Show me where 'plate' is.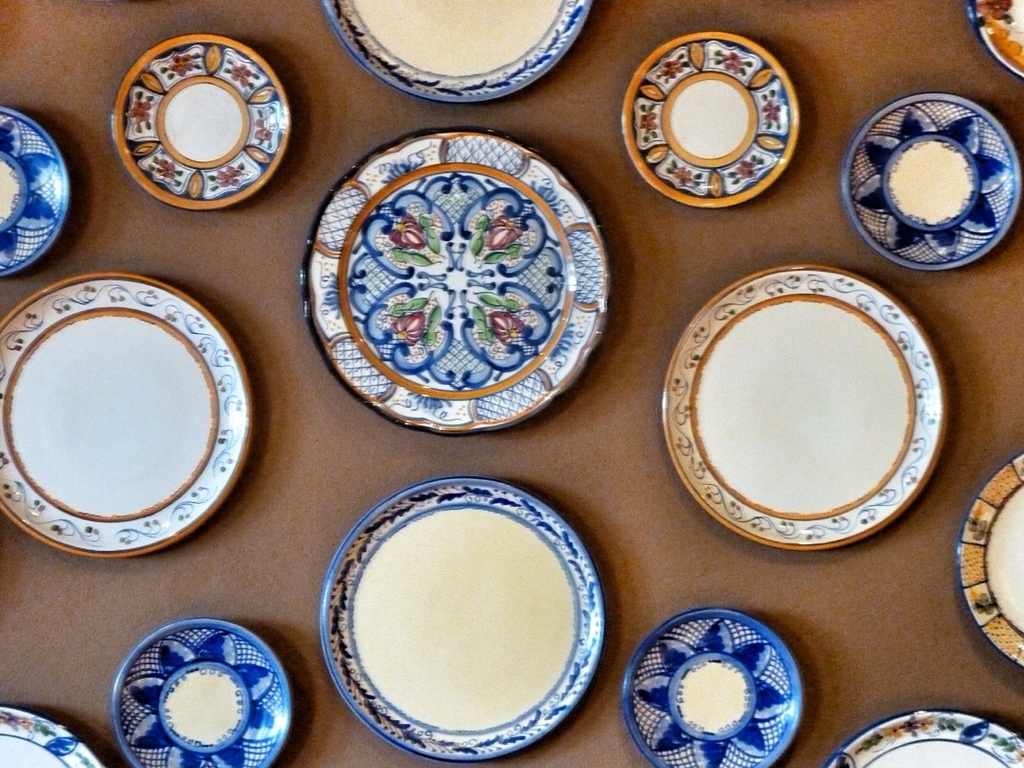
'plate' is at bbox(623, 32, 803, 209).
